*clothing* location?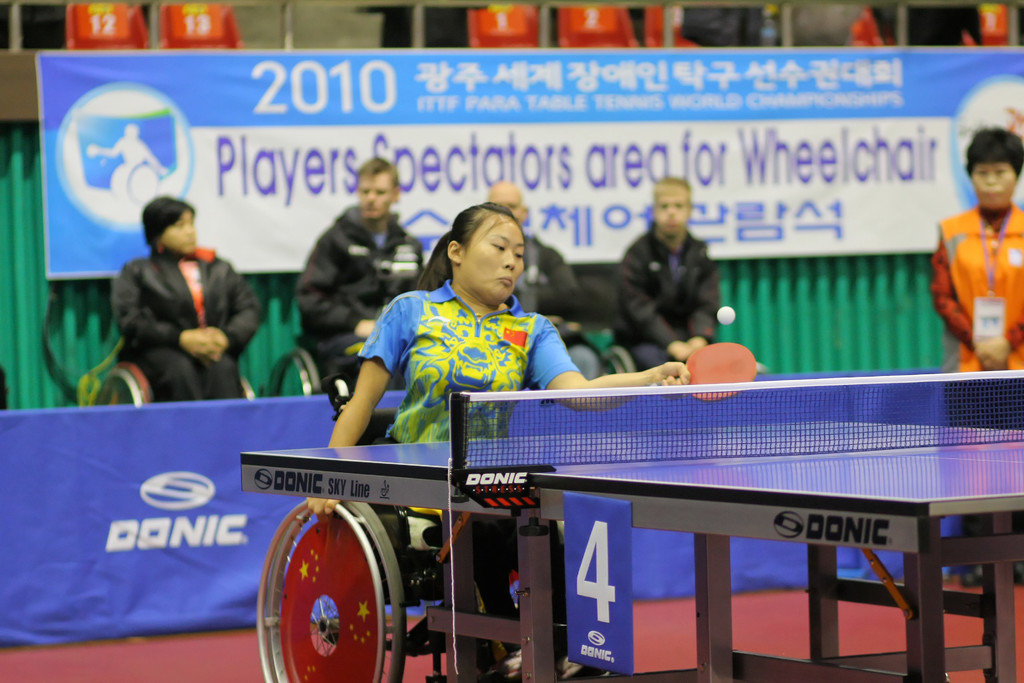
bbox=(112, 249, 266, 404)
